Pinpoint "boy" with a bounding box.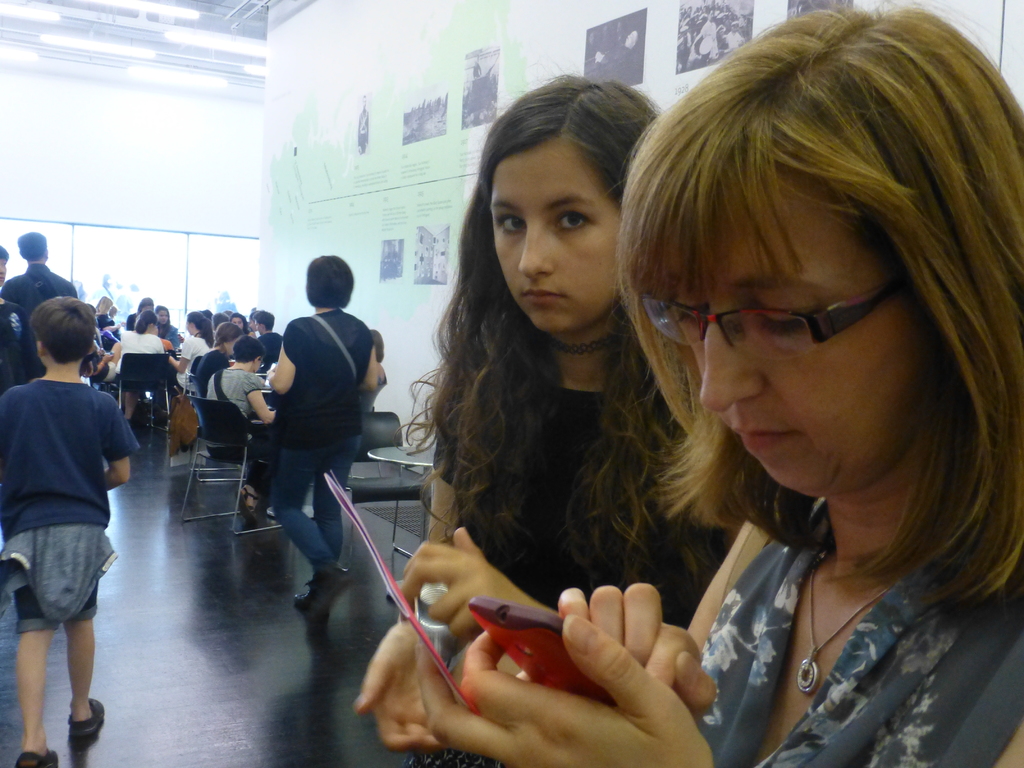
(left=0, top=271, right=140, bottom=740).
